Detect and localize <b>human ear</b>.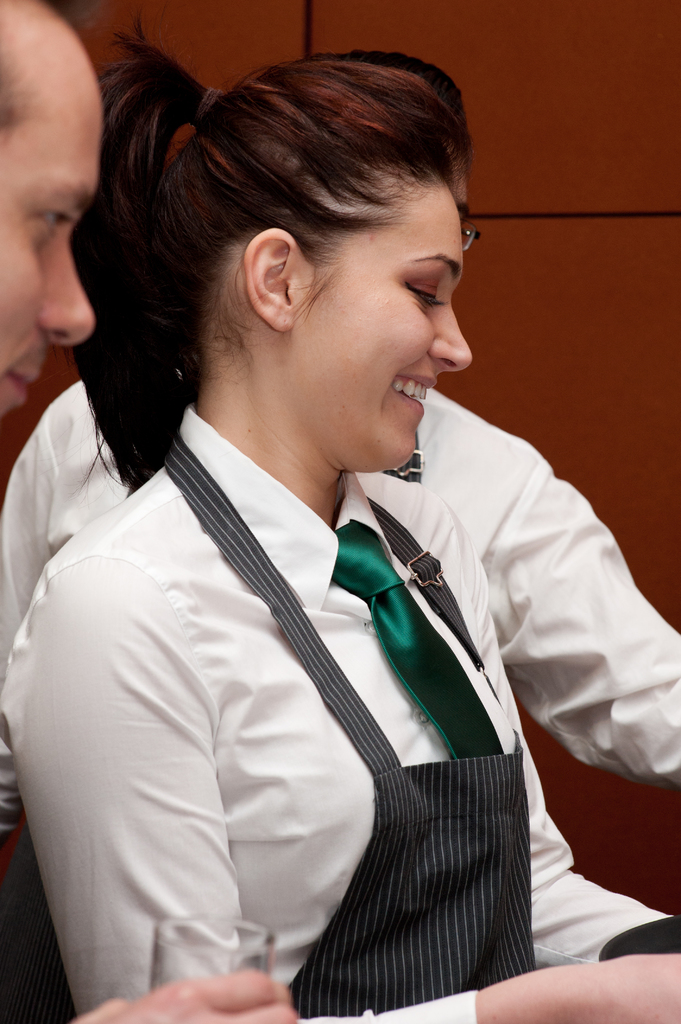
Localized at {"left": 240, "top": 225, "right": 303, "bottom": 335}.
